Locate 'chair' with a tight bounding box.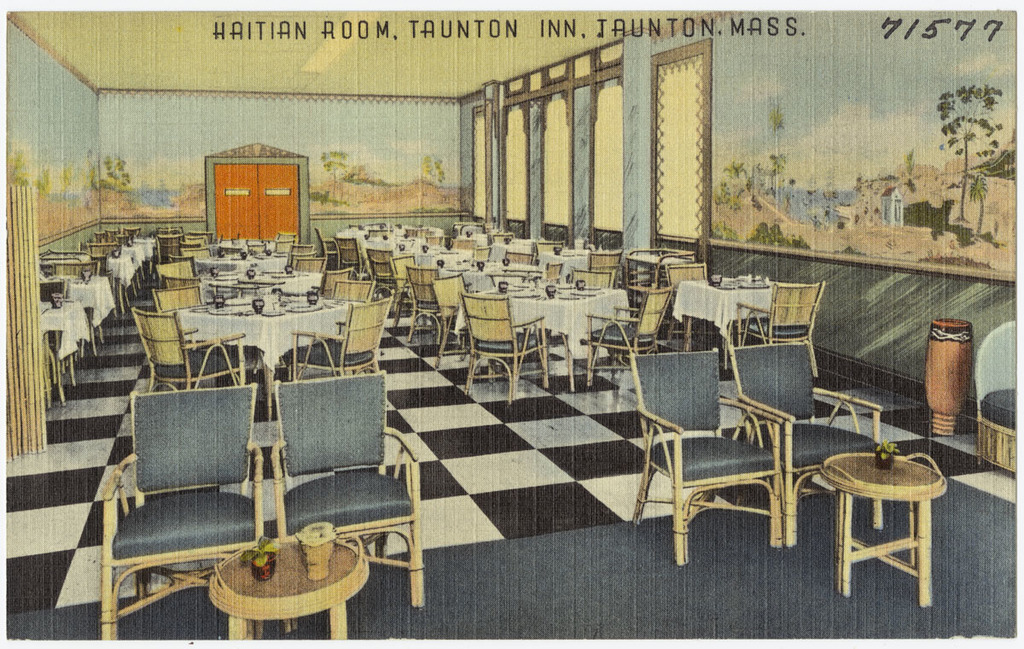
731:284:823:342.
